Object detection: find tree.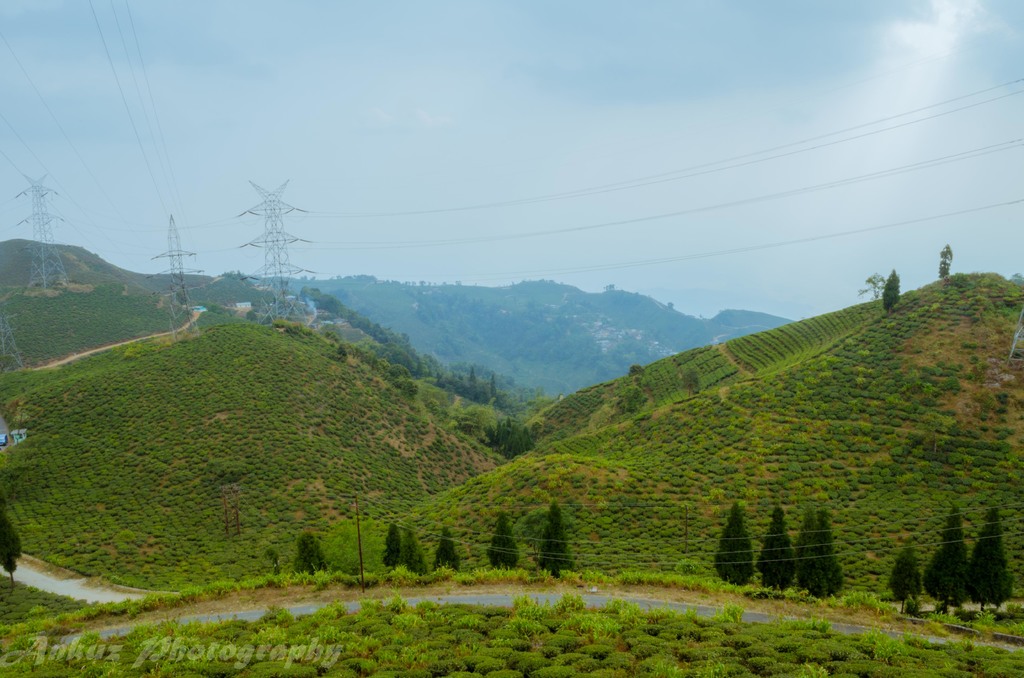
876,269,905,312.
